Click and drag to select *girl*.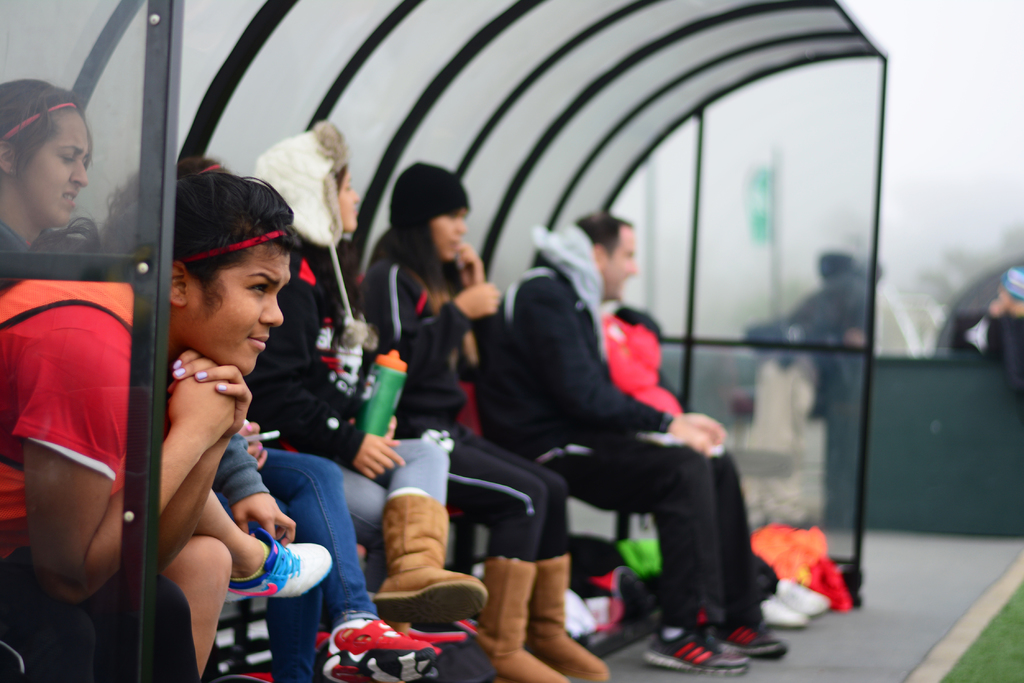
Selection: select_region(0, 76, 331, 680).
